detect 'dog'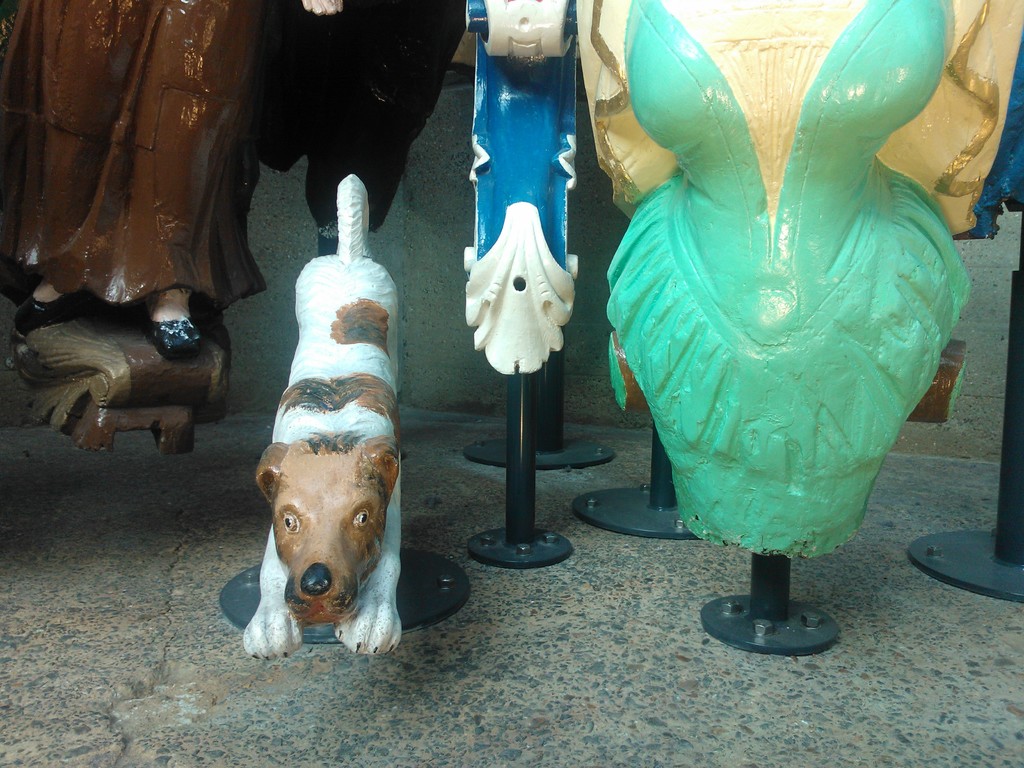
241, 173, 404, 663
